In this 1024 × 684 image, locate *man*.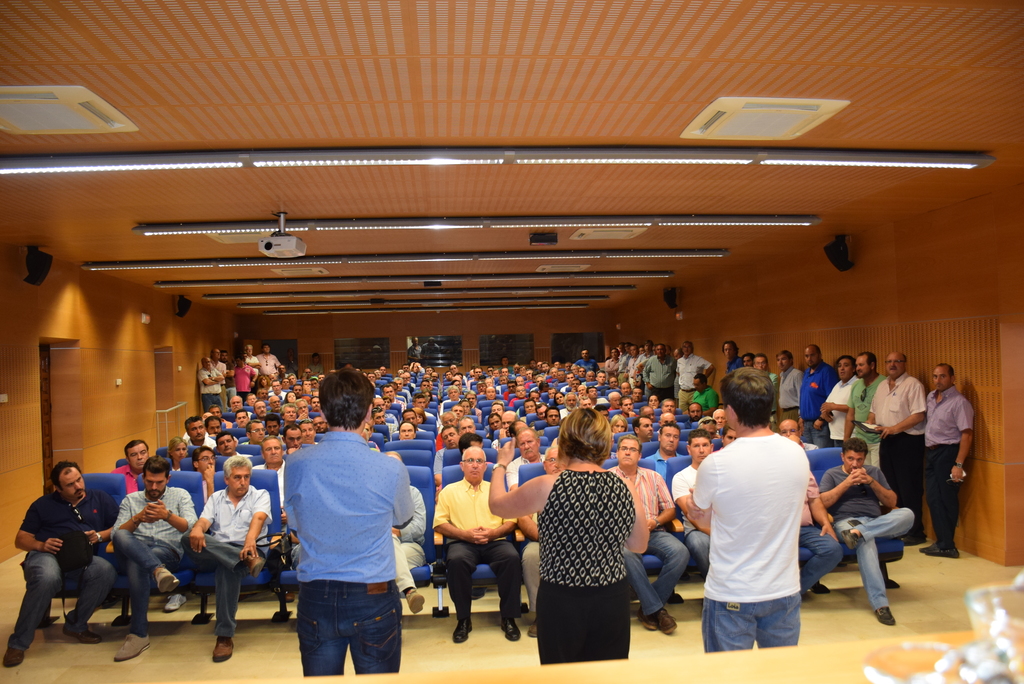
Bounding box: {"x1": 287, "y1": 371, "x2": 296, "y2": 388}.
